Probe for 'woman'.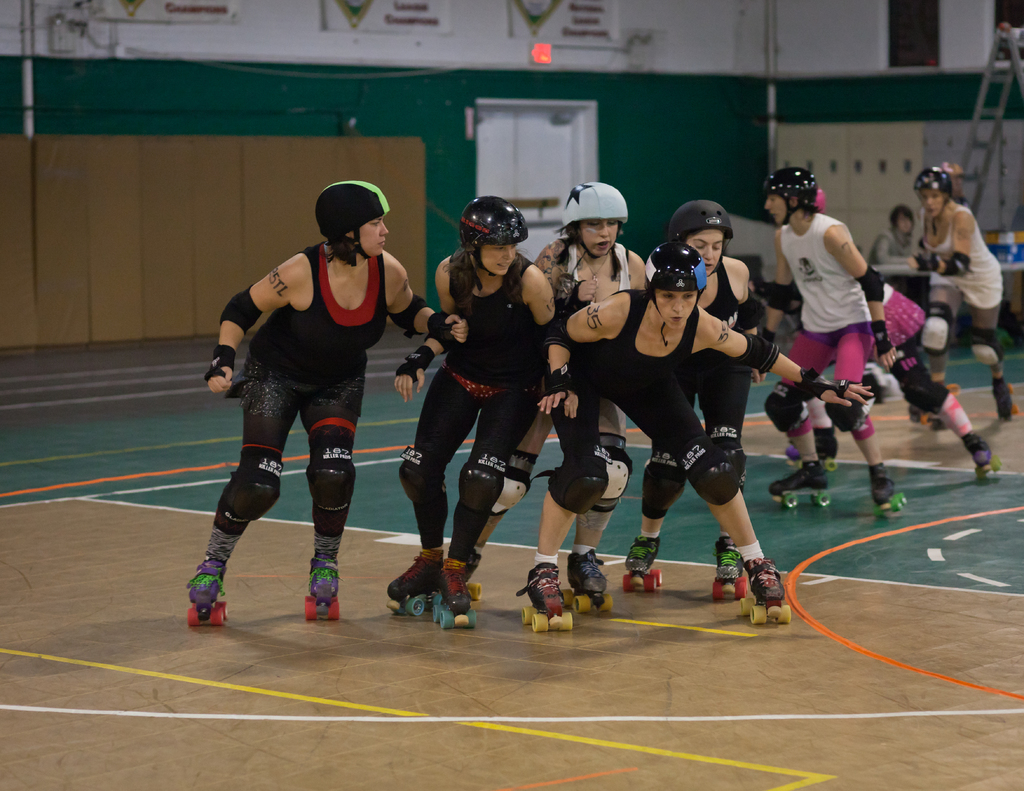
Probe result: Rect(464, 180, 646, 602).
